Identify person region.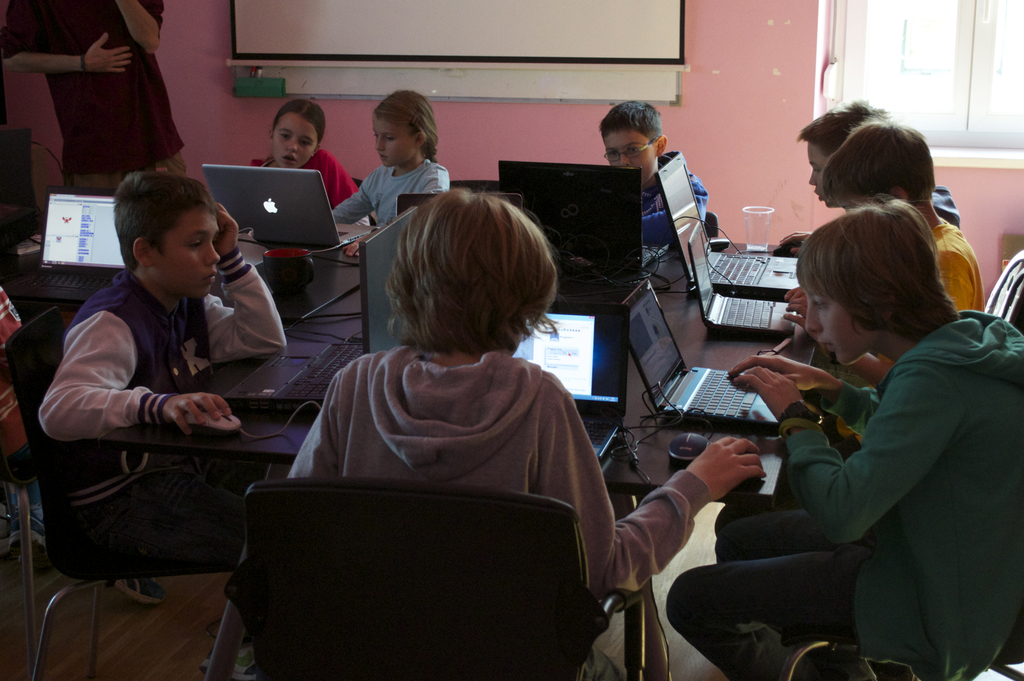
Region: (282, 184, 763, 679).
